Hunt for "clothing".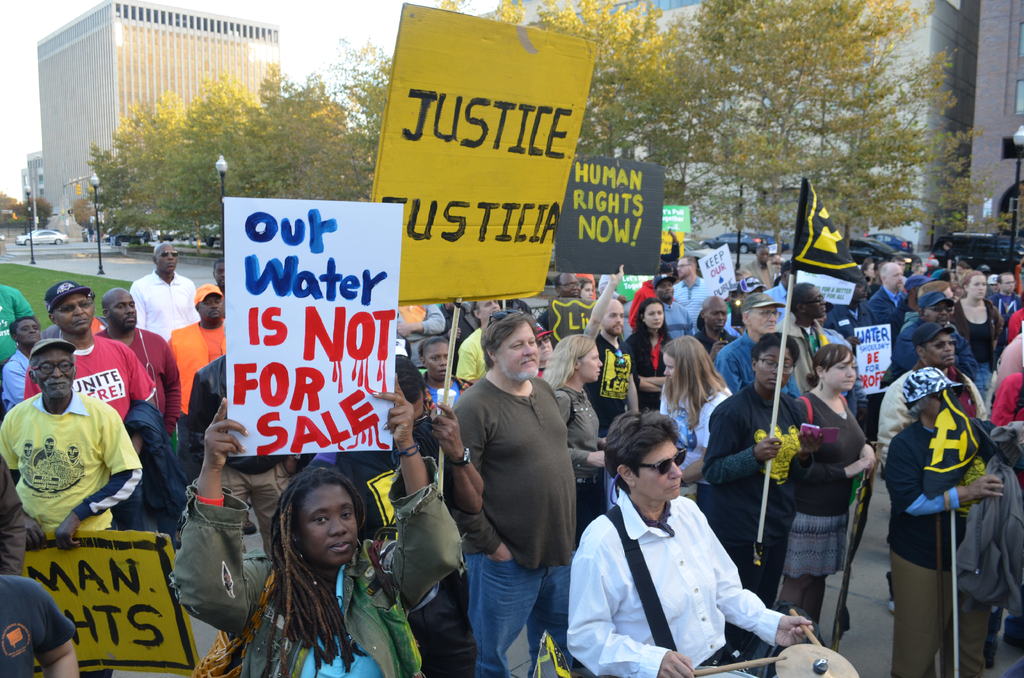
Hunted down at (left=23, top=339, right=150, bottom=417).
